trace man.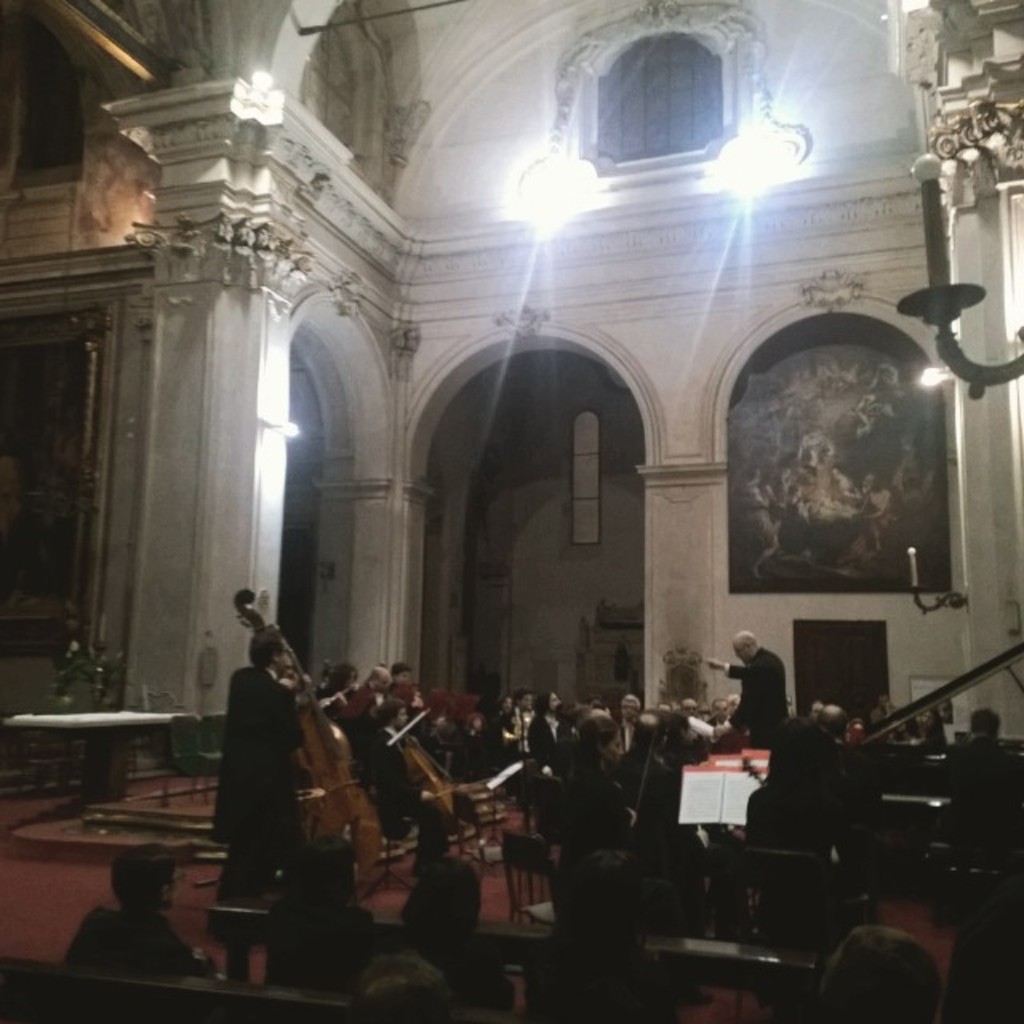
Traced to bbox=[822, 709, 880, 790].
